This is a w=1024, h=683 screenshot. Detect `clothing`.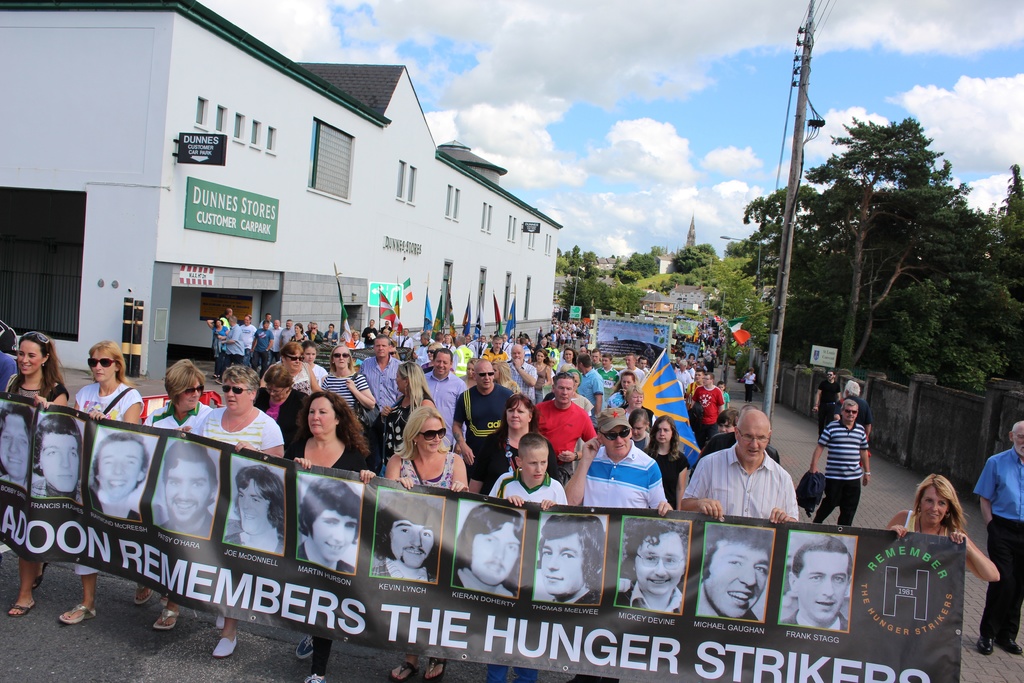
locate(584, 457, 688, 519).
